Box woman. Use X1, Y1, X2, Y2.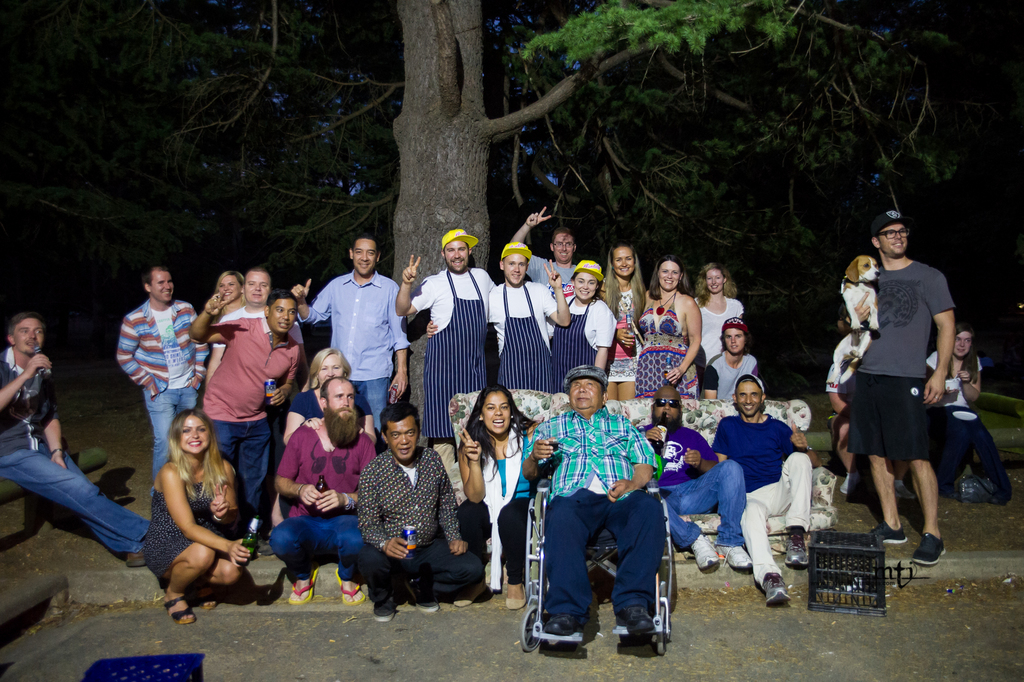
690, 256, 741, 377.
